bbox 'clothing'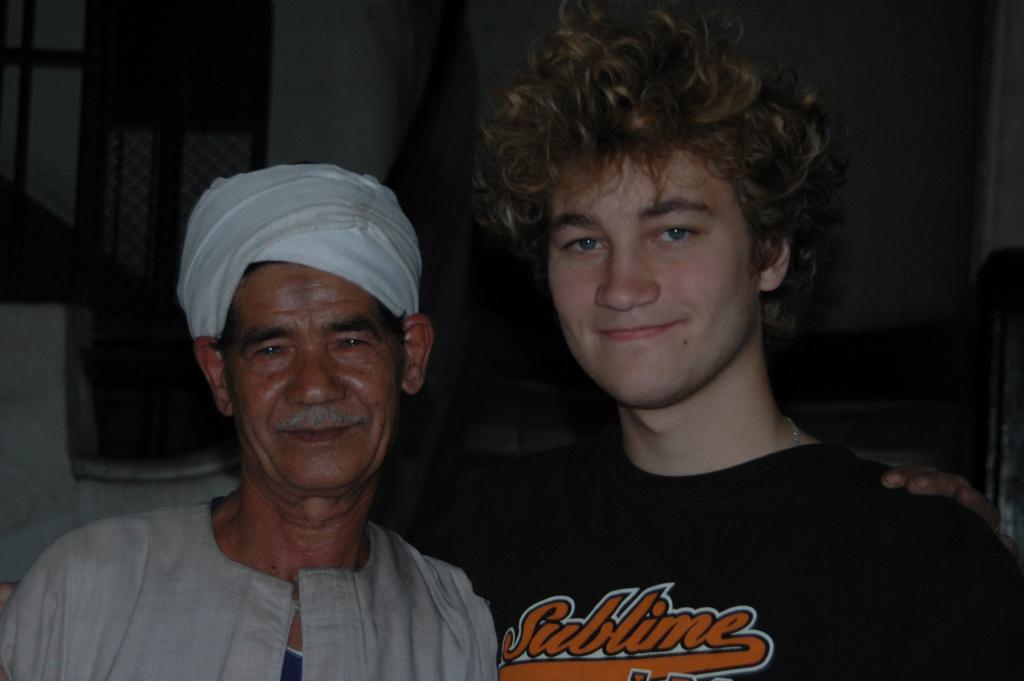
<box>0,494,498,680</box>
